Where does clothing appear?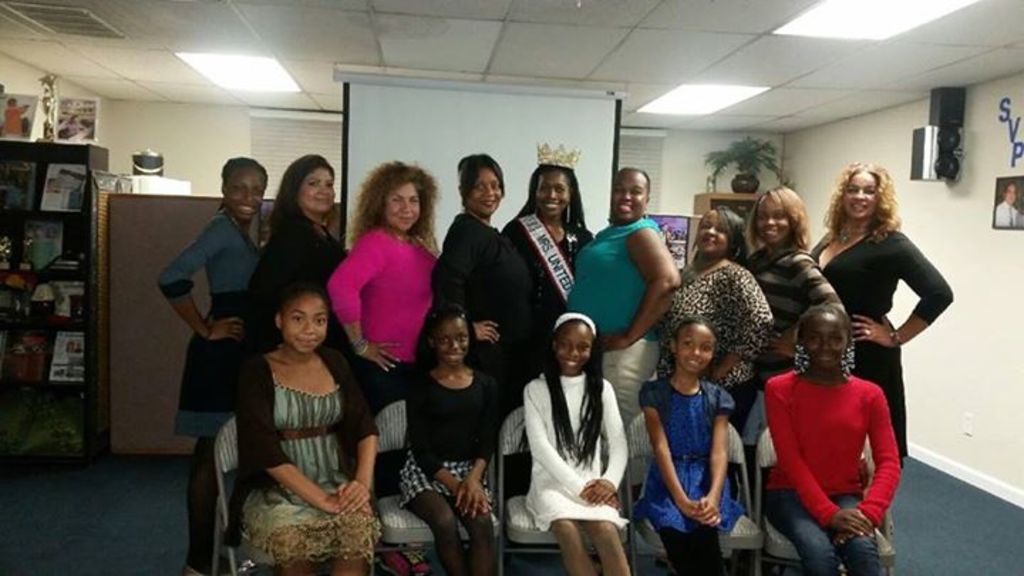
Appears at box(631, 370, 735, 575).
